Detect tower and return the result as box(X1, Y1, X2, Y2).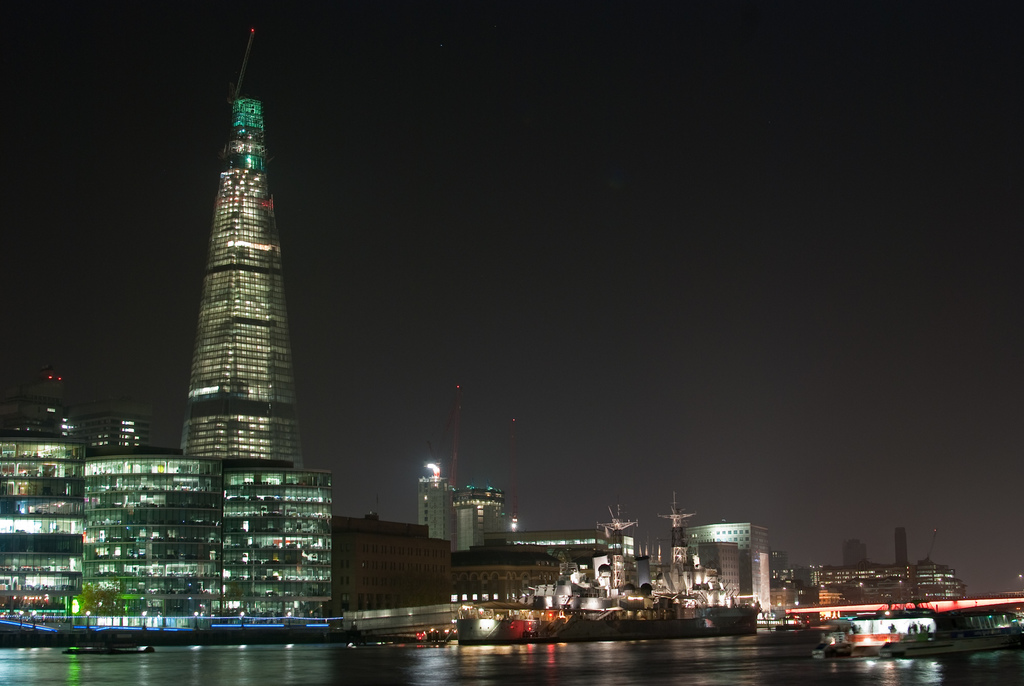
box(655, 491, 696, 569).
